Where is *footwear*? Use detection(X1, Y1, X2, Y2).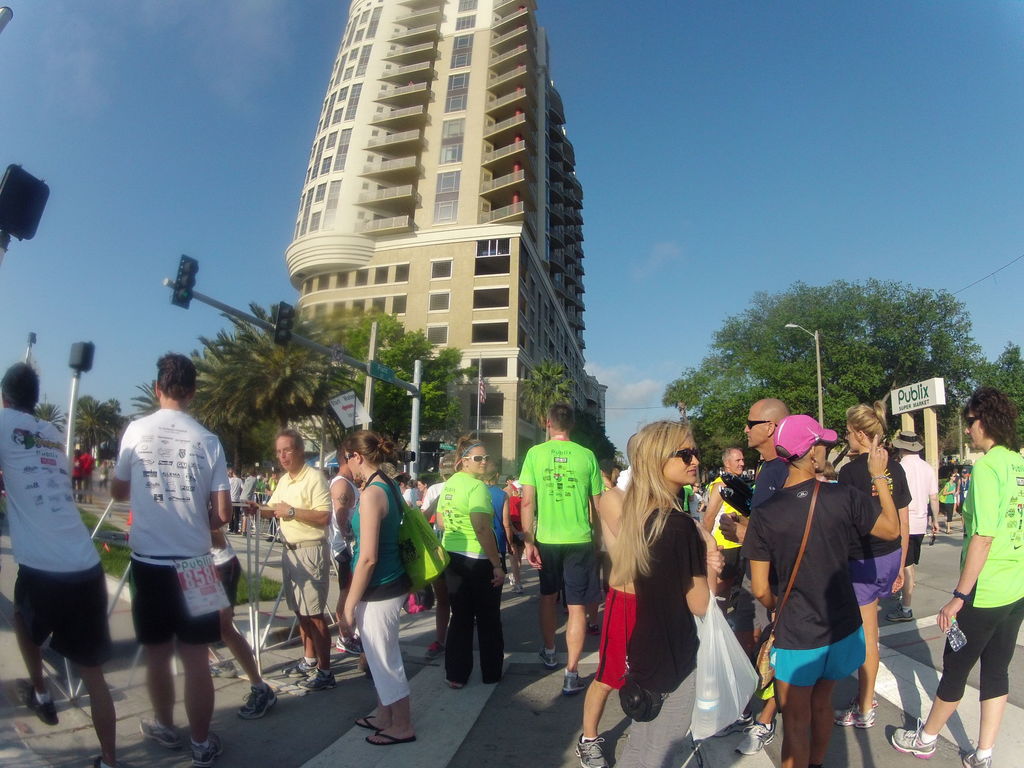
detection(508, 574, 513, 582).
